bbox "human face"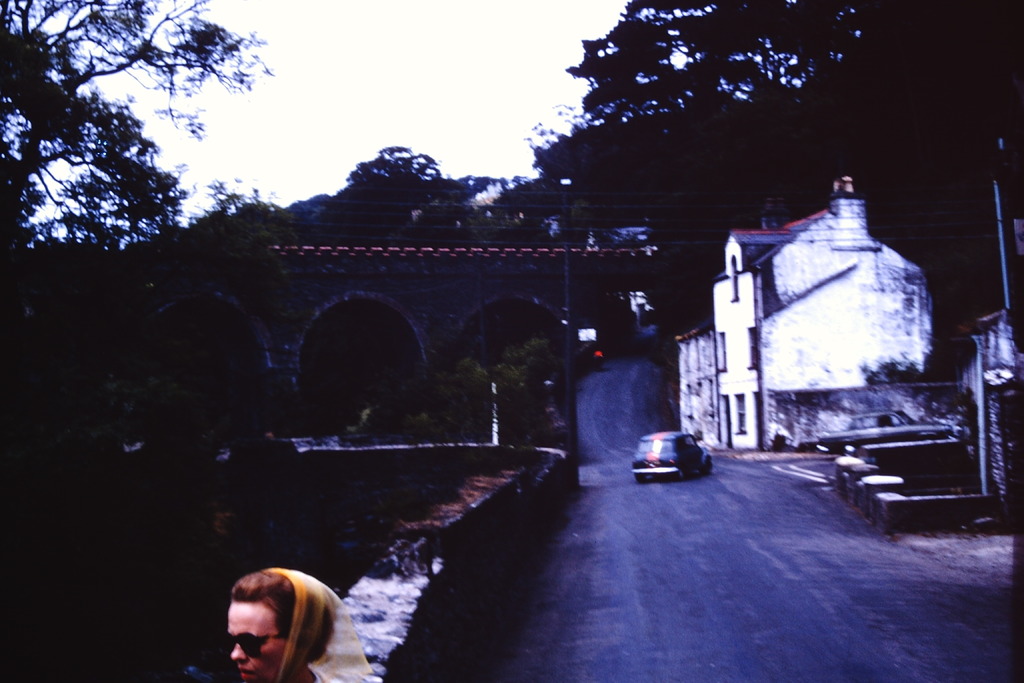
<bbox>228, 598, 290, 679</bbox>
